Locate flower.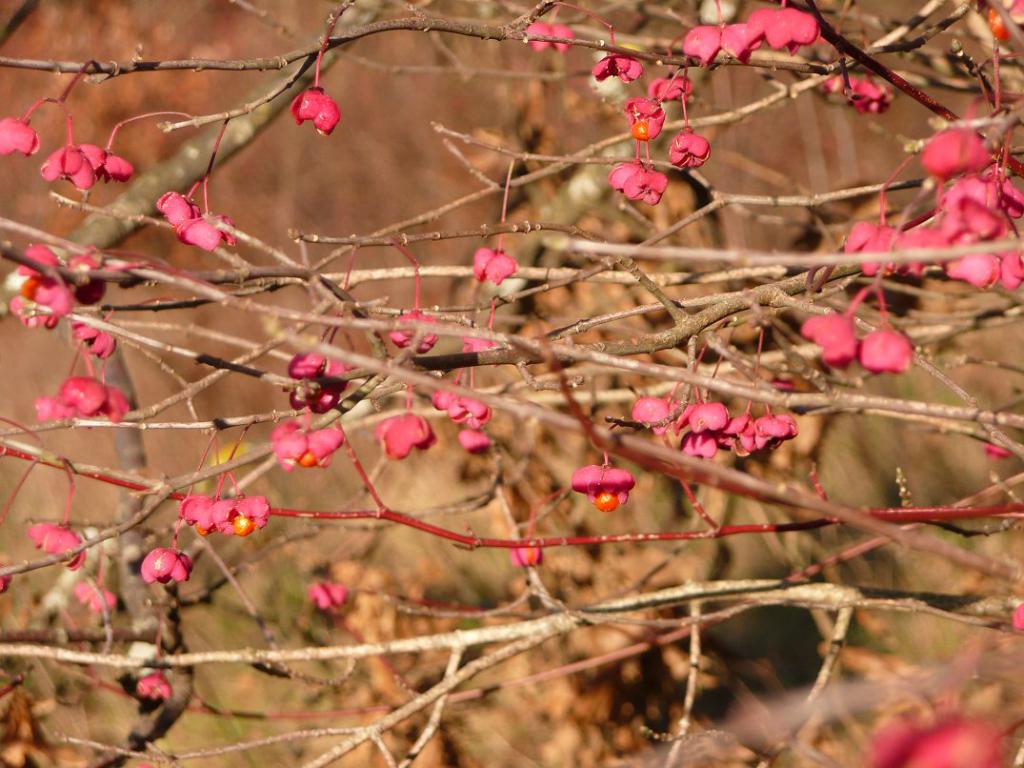
Bounding box: left=0, top=115, right=44, bottom=158.
